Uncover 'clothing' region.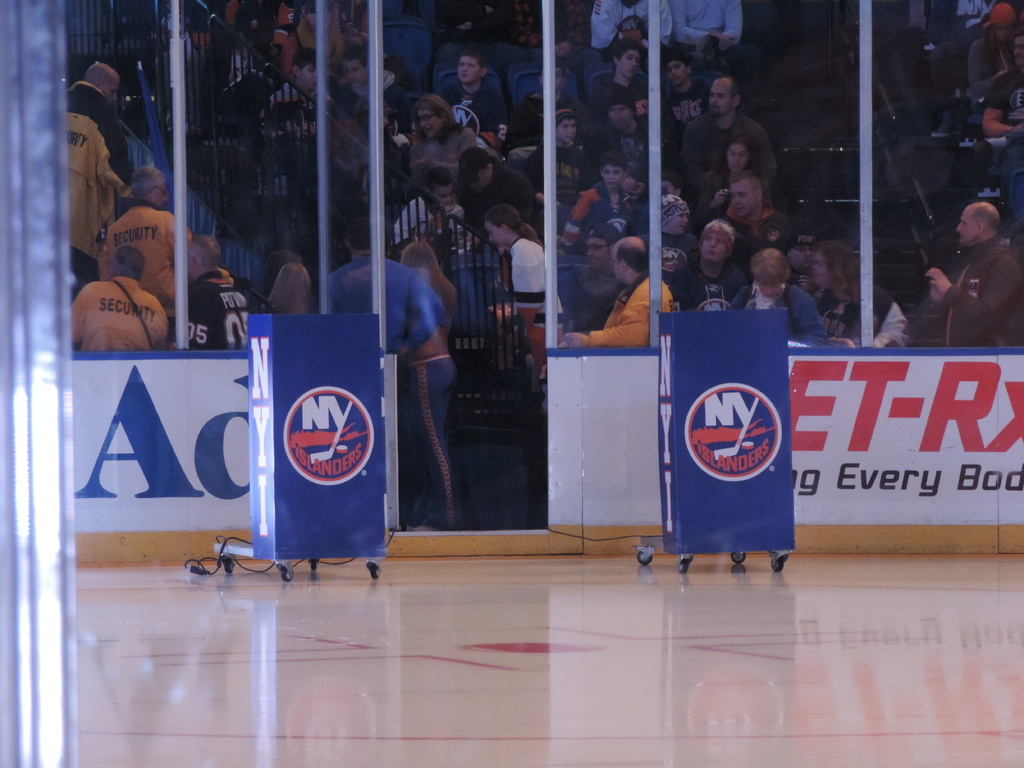
Uncovered: bbox=[408, 356, 453, 540].
